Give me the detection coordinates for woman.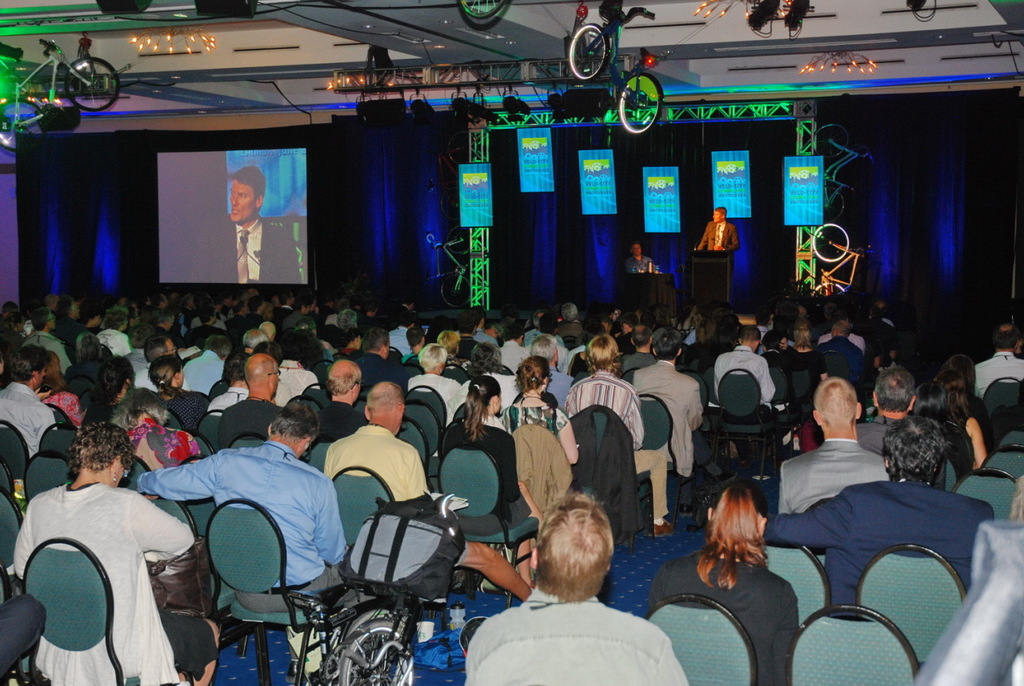
<bbox>650, 301, 674, 327</bbox>.
